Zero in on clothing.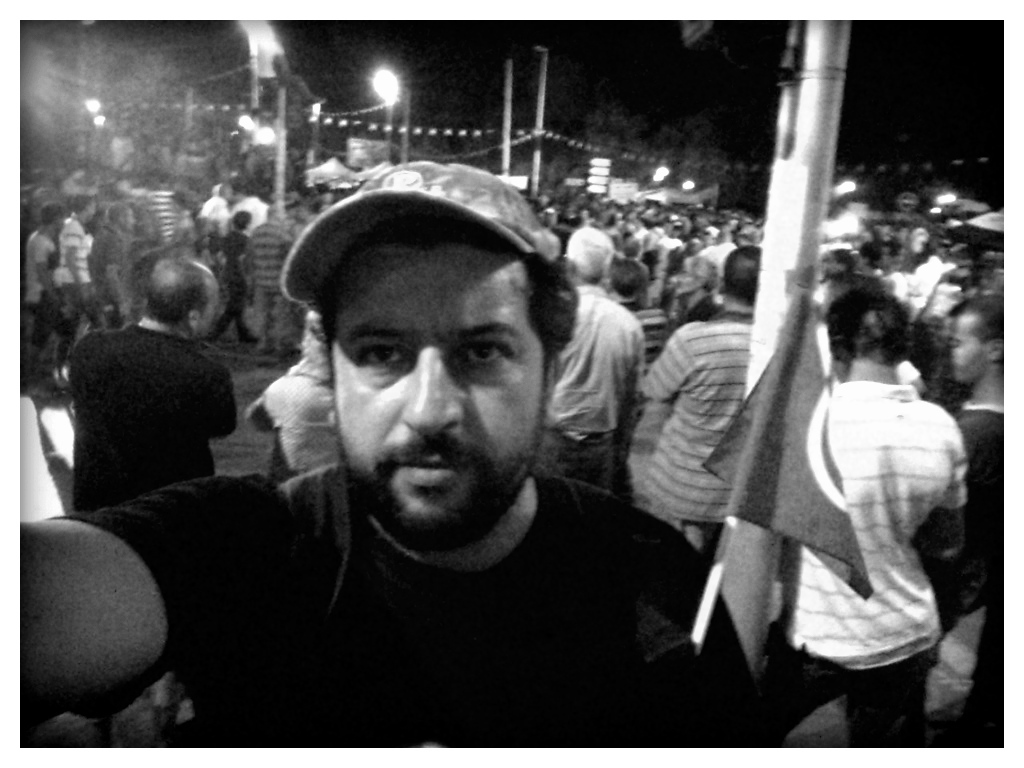
Zeroed in: [left=756, top=379, right=970, bottom=756].
